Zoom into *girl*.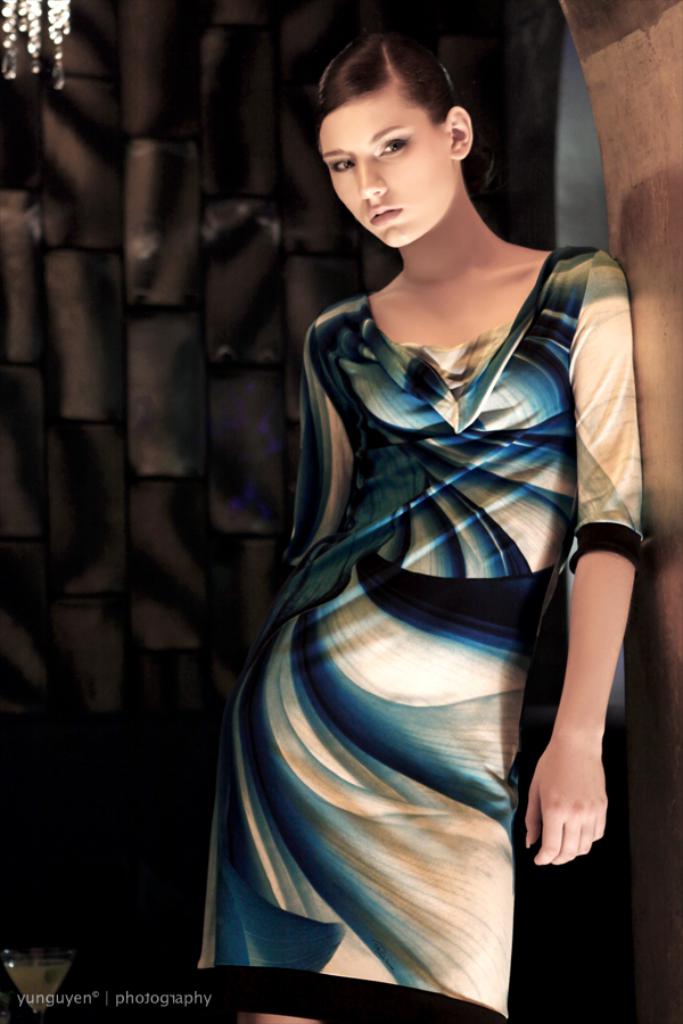
Zoom target: (194, 34, 647, 1023).
